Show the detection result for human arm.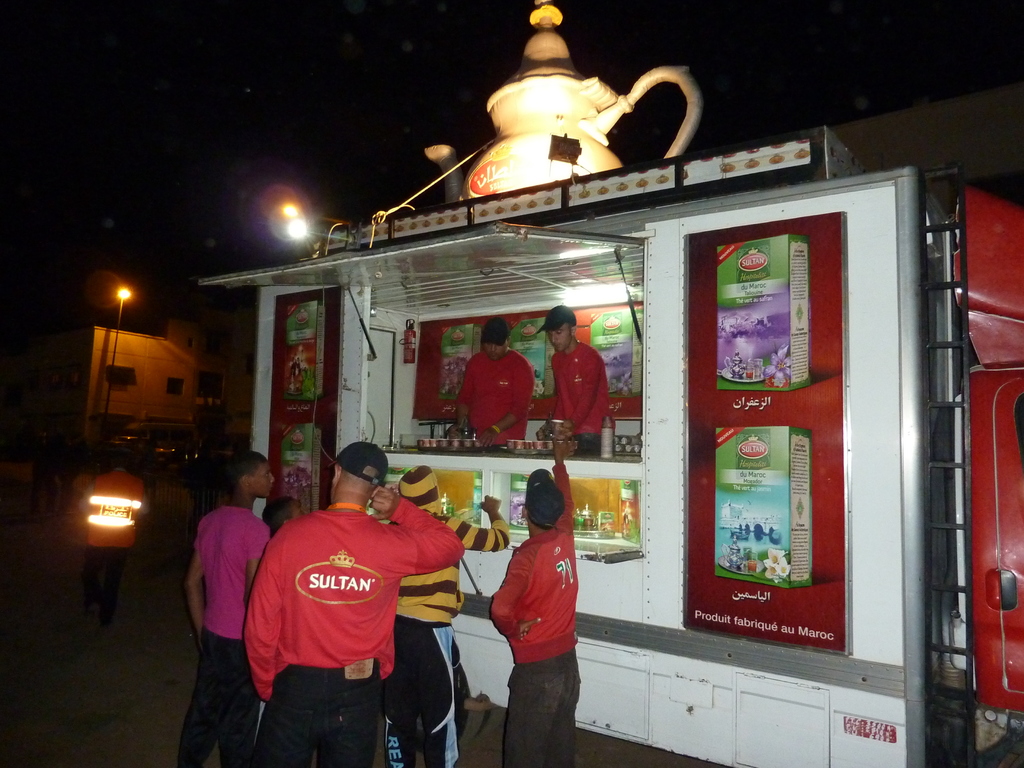
bbox(244, 524, 269, 609).
